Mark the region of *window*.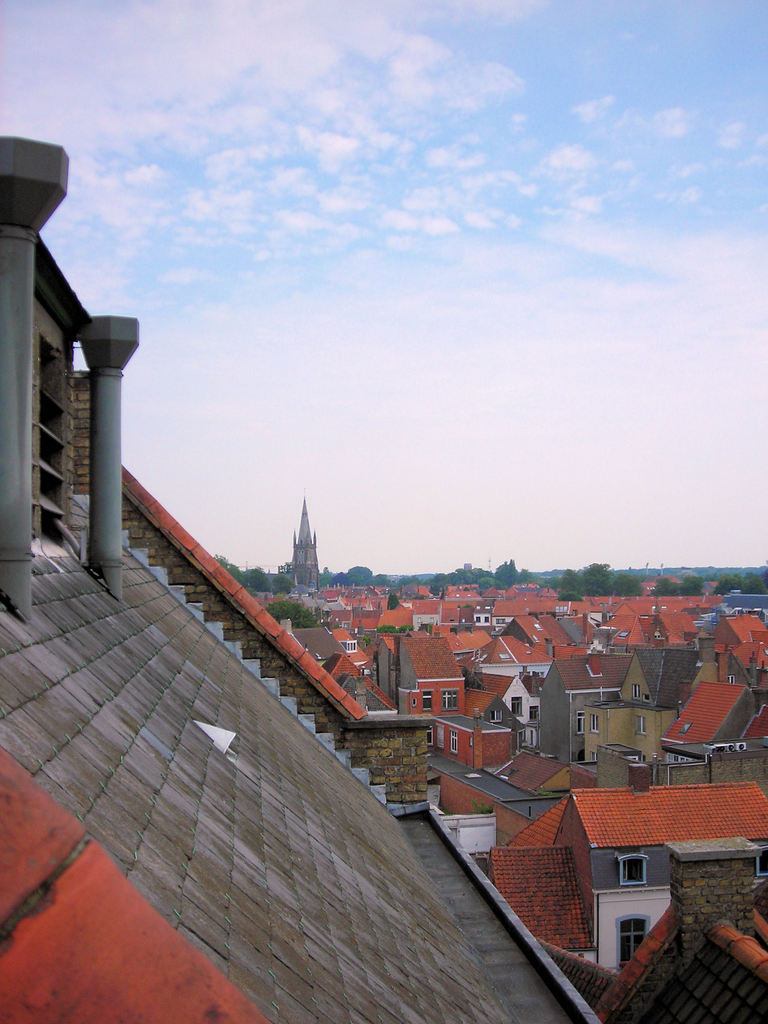
Region: {"x1": 450, "y1": 721, "x2": 458, "y2": 751}.
